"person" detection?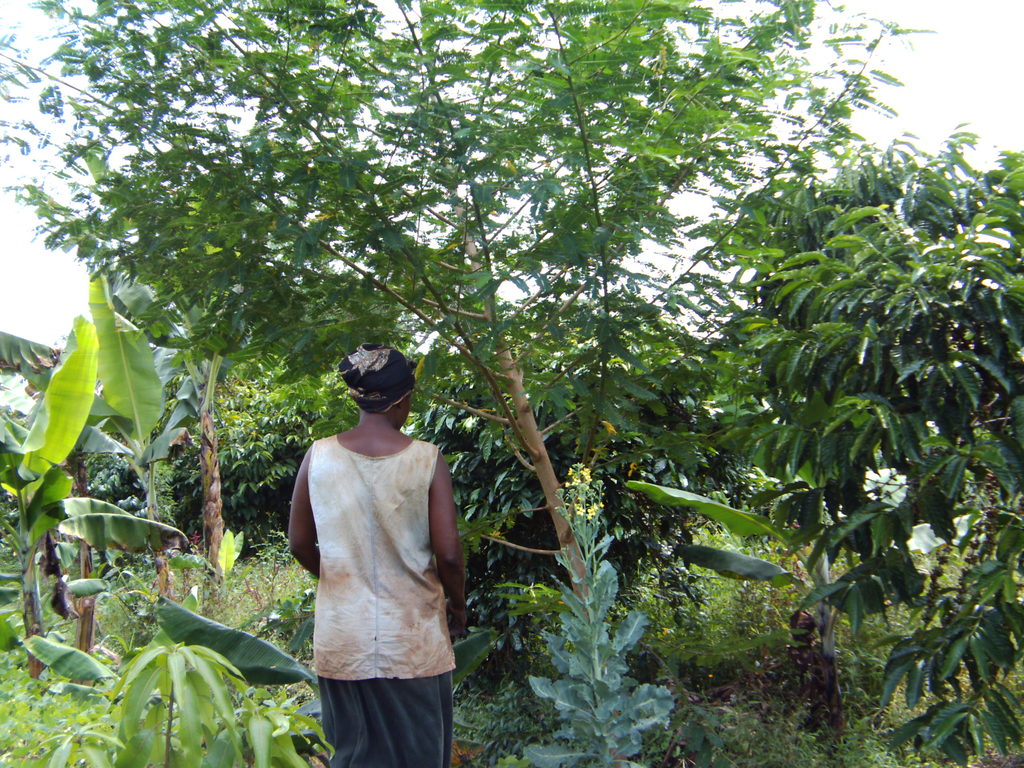
pyautogui.locateOnScreen(282, 315, 476, 754)
